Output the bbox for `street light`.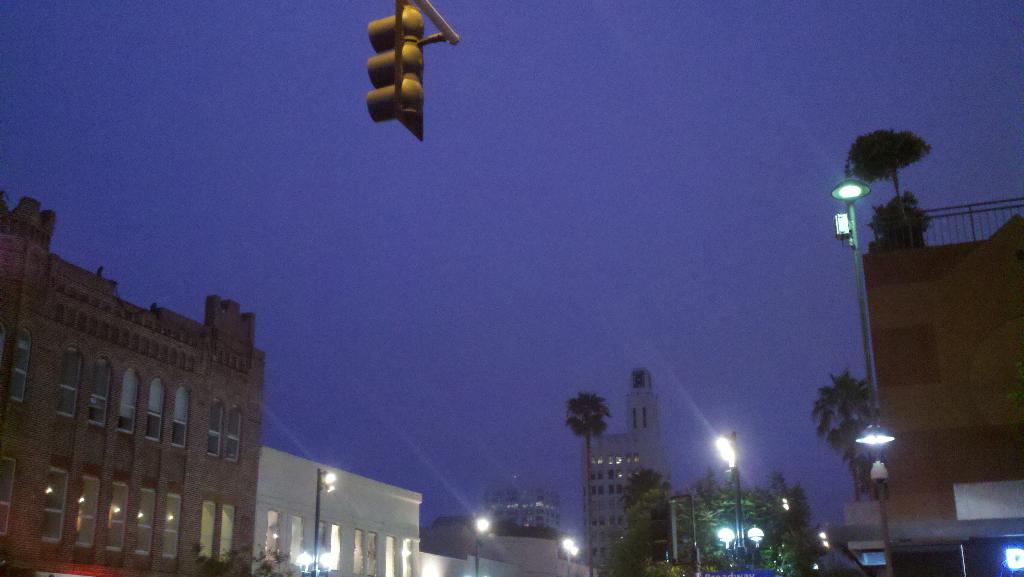
558/533/580/576.
